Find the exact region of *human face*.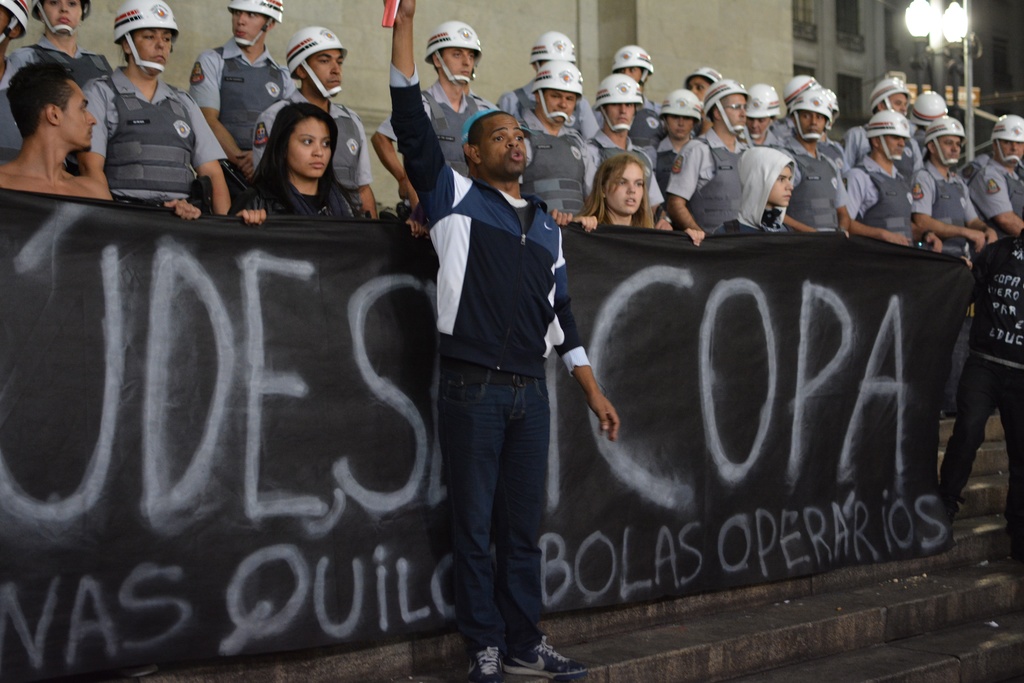
Exact region: region(436, 49, 475, 88).
